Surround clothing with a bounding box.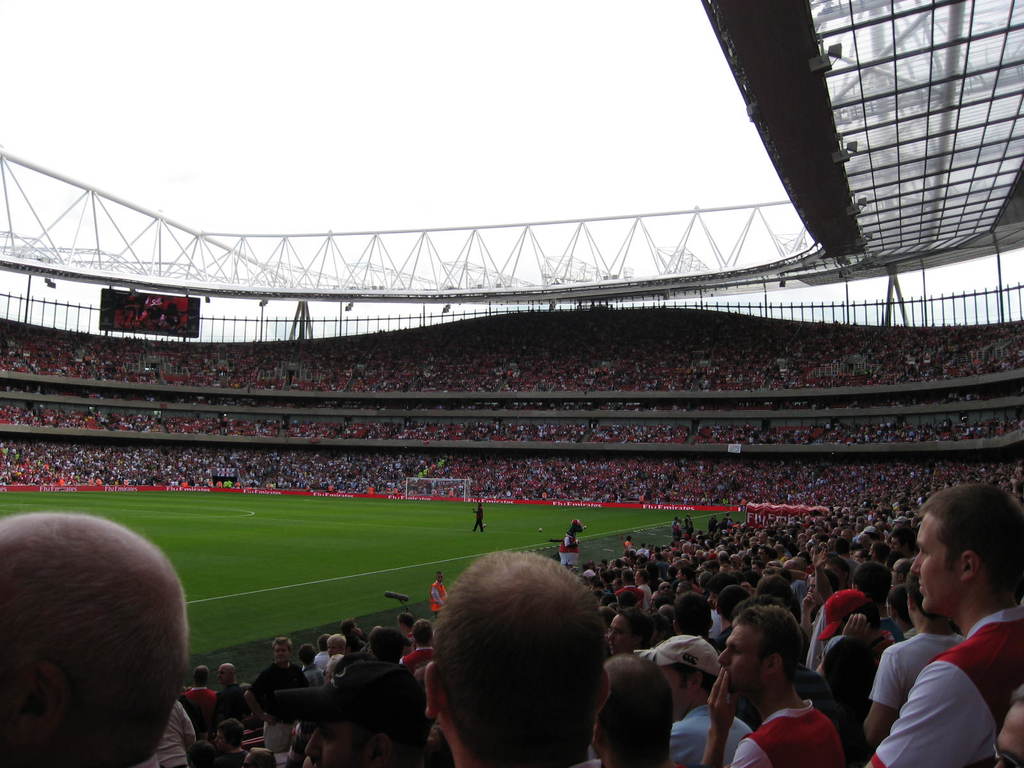
[left=431, top=581, right=450, bottom=618].
